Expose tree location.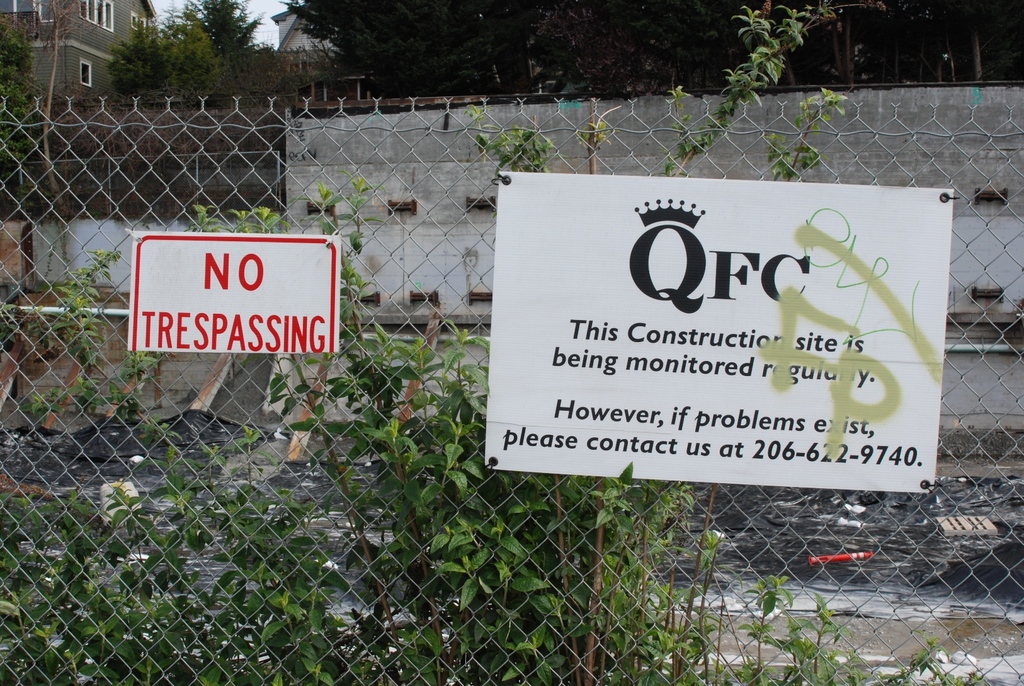
Exposed at x1=0 y1=13 x2=45 y2=185.
